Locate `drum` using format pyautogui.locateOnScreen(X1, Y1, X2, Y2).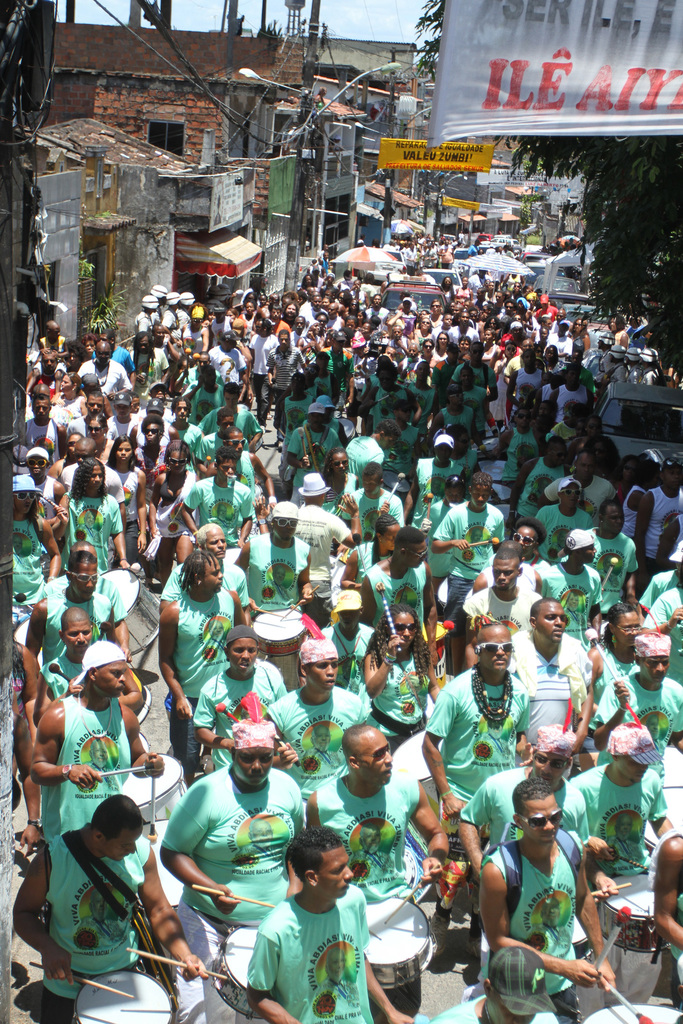
pyautogui.locateOnScreen(97, 568, 161, 655).
